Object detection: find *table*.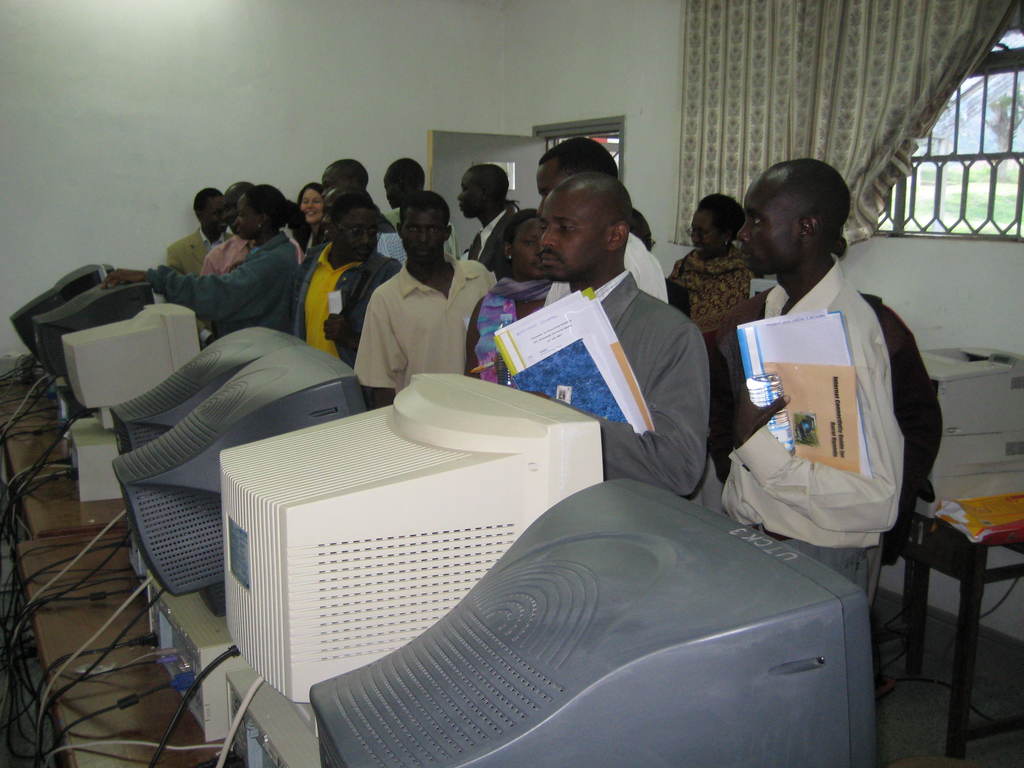
10 536 237 767.
